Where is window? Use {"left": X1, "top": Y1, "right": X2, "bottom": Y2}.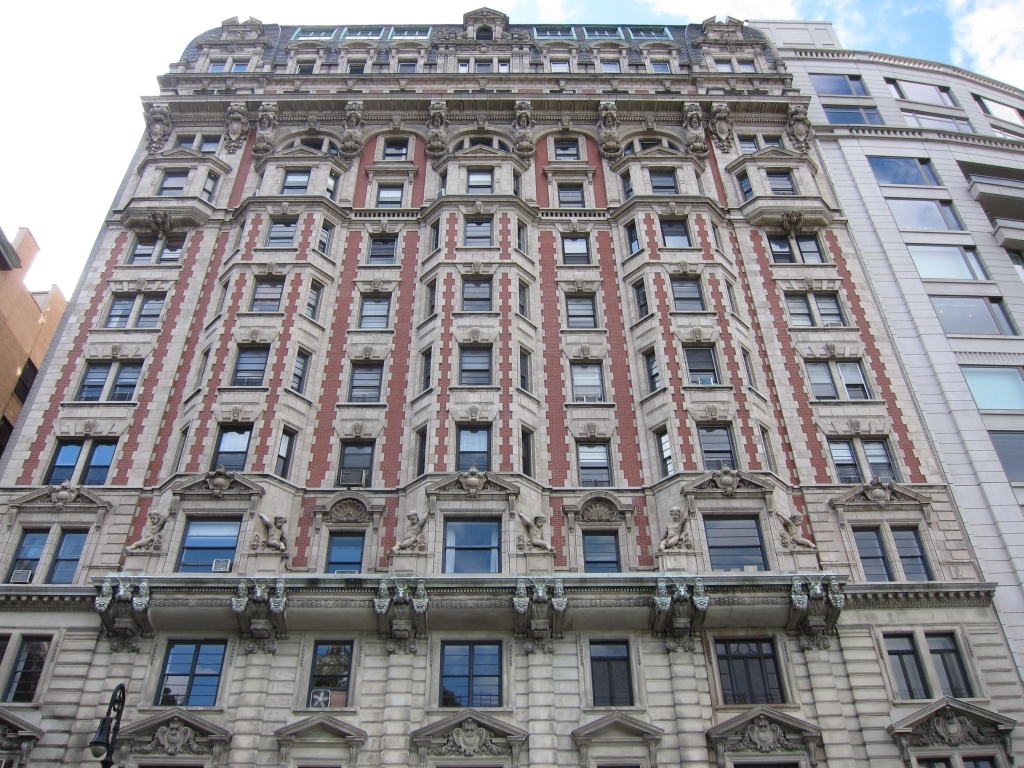
{"left": 861, "top": 153, "right": 945, "bottom": 191}.
